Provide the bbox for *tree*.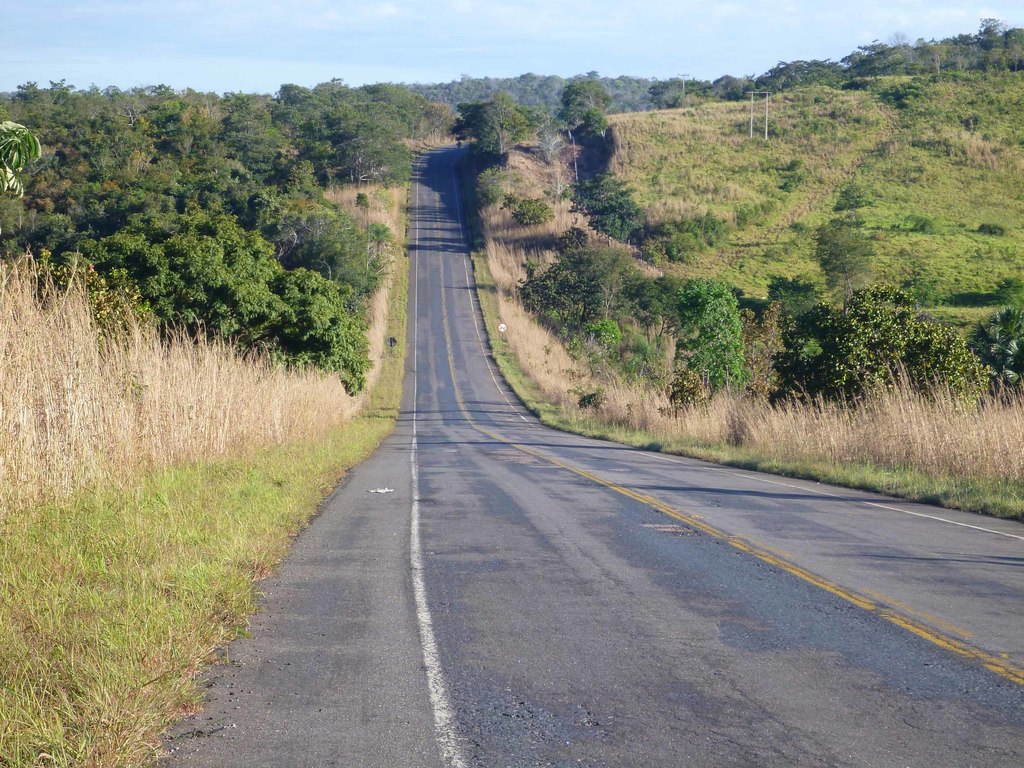
(x1=0, y1=77, x2=54, y2=186).
